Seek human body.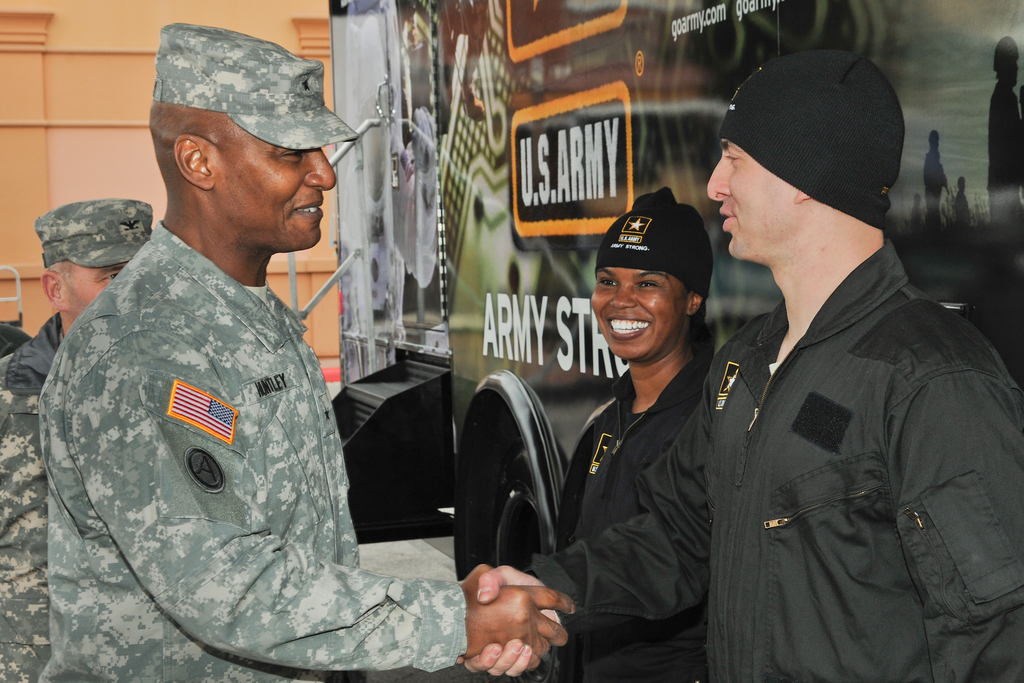
<region>0, 310, 72, 682</region>.
